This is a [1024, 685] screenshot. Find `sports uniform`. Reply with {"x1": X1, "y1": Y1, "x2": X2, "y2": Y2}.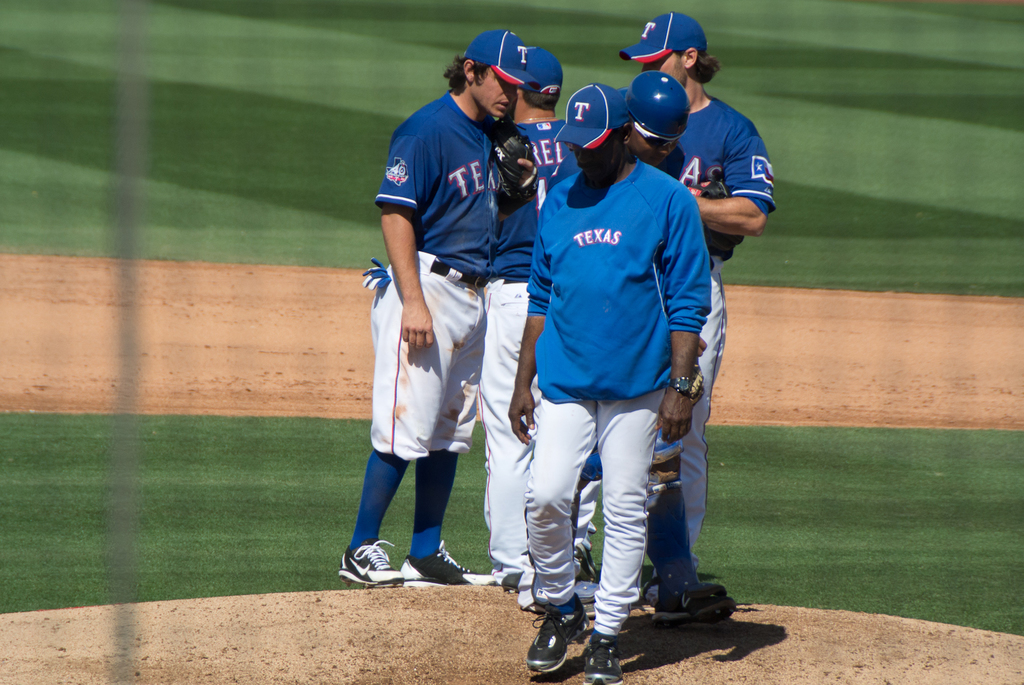
{"x1": 531, "y1": 156, "x2": 713, "y2": 628}.
